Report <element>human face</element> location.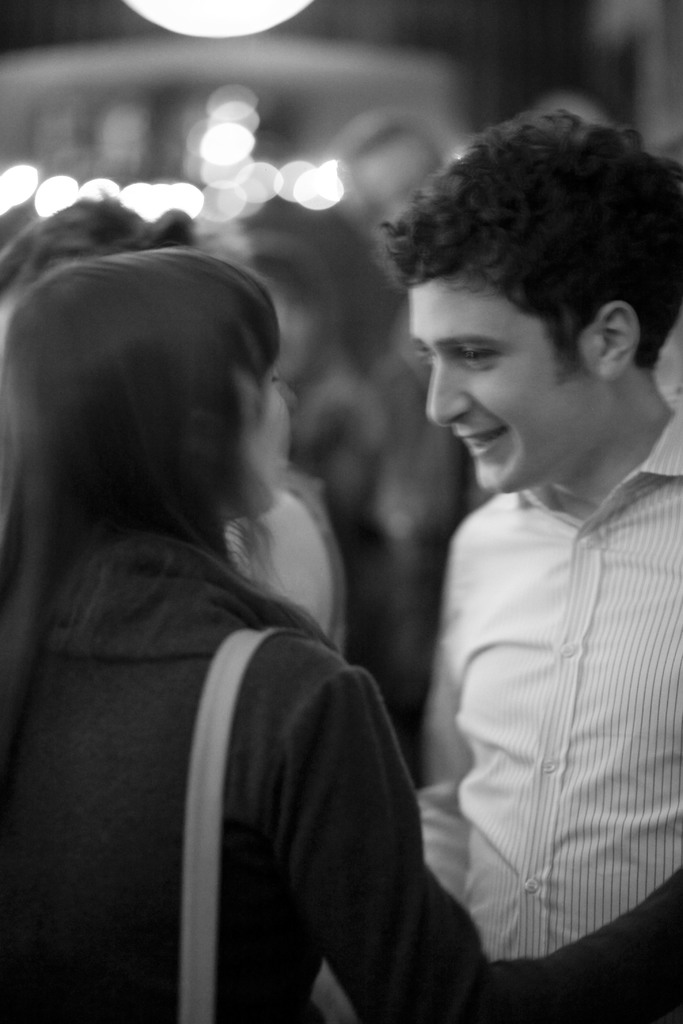
Report: x1=241, y1=357, x2=299, y2=516.
